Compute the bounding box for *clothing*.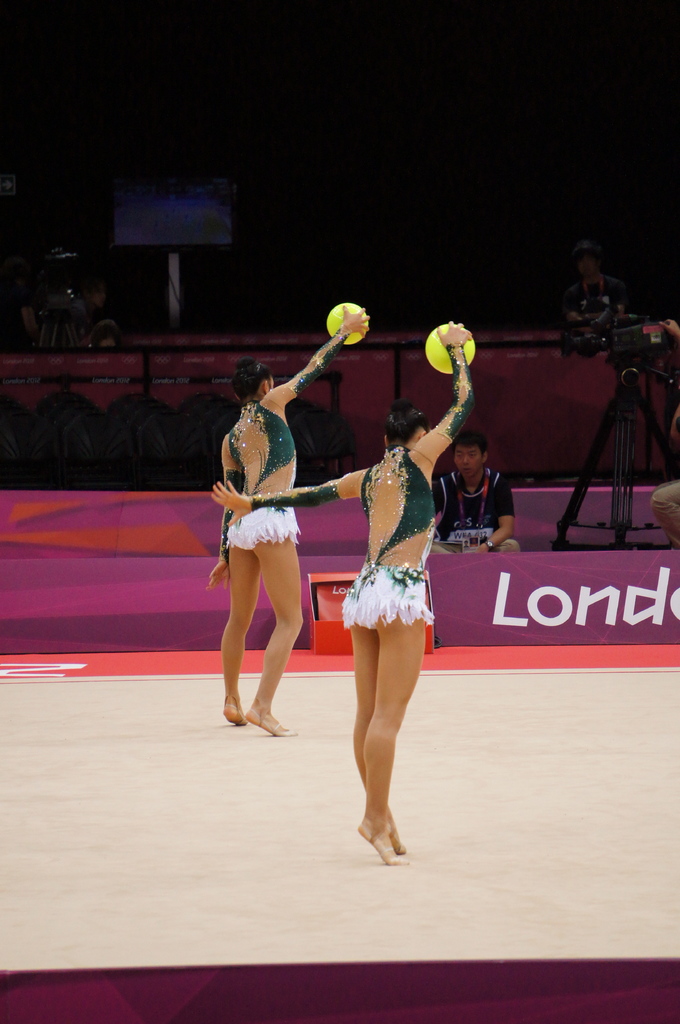
detection(562, 269, 626, 322).
